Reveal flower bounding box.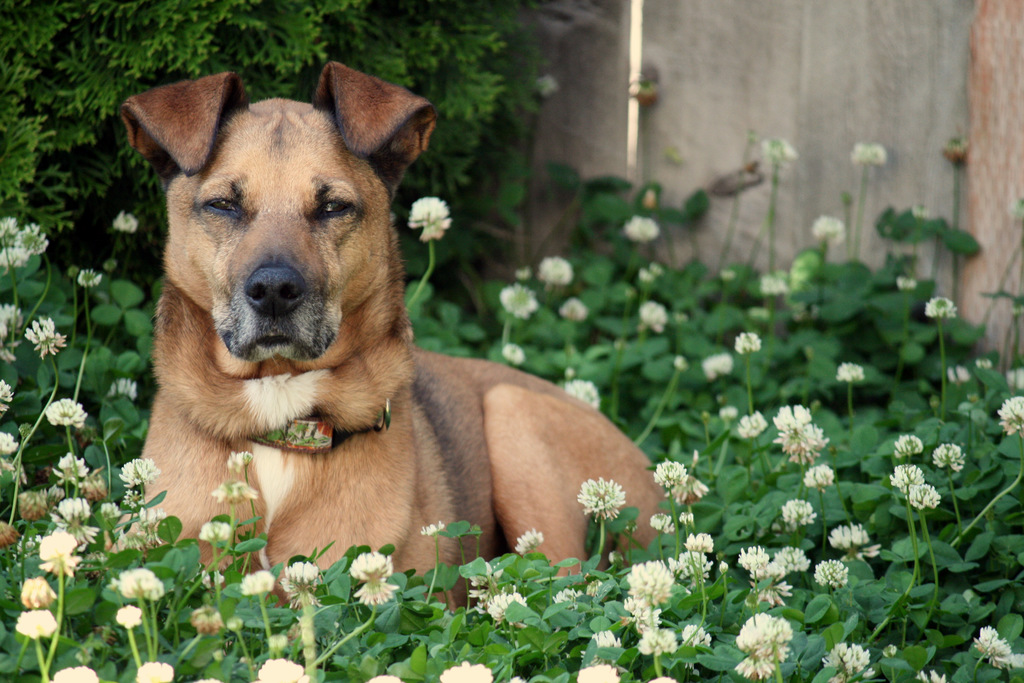
Revealed: <bbox>578, 662, 622, 682</bbox>.
